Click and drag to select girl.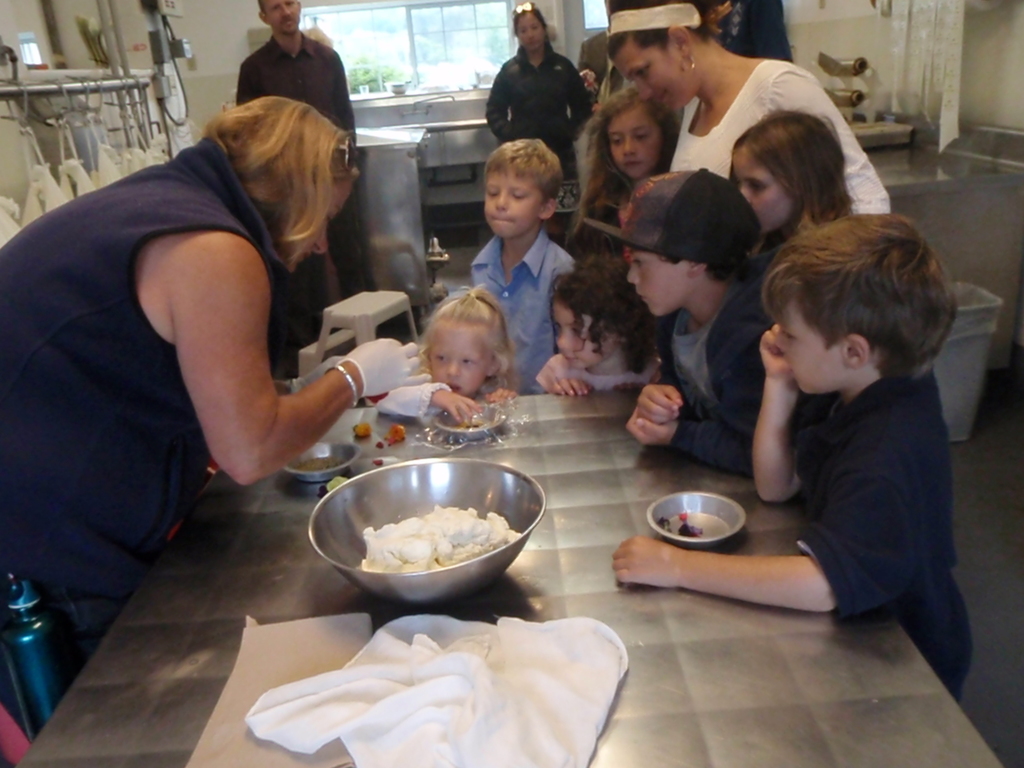
Selection: Rect(731, 103, 861, 268).
